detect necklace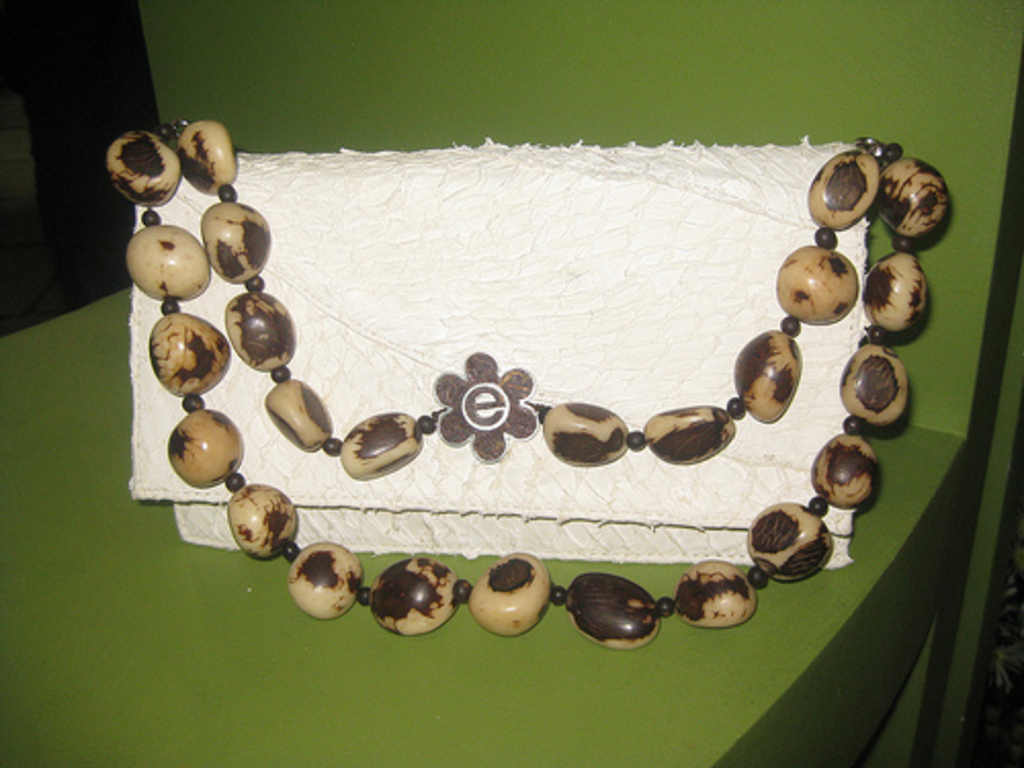
l=96, t=127, r=948, b=647
